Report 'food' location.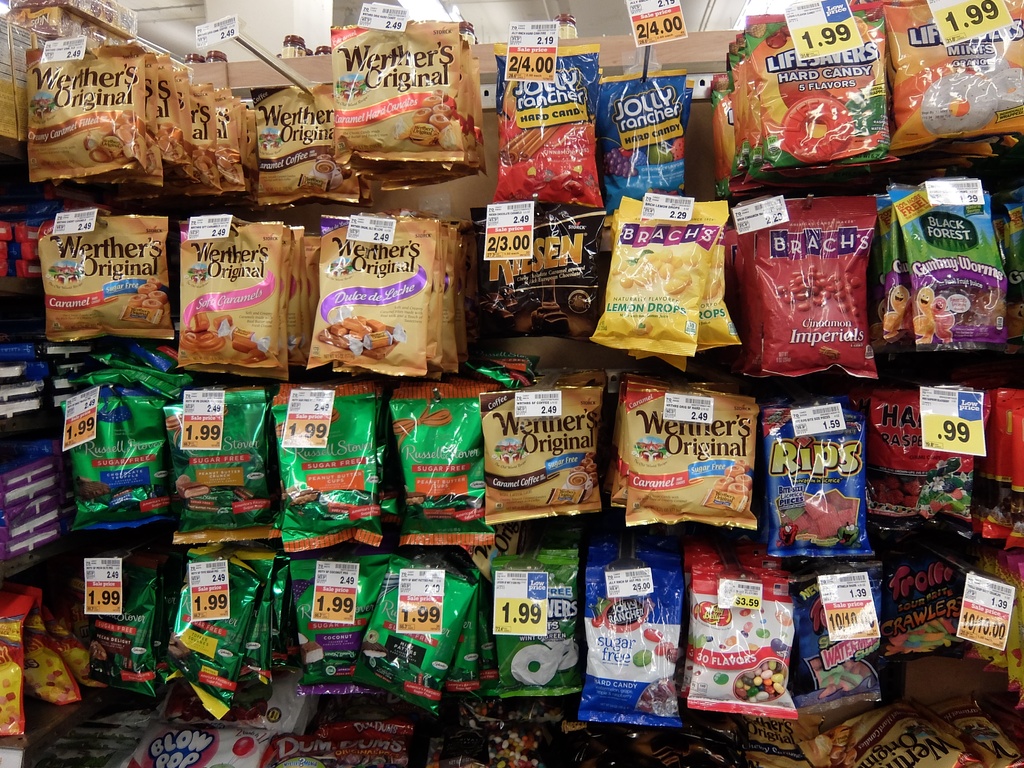
Report: bbox(744, 640, 760, 652).
